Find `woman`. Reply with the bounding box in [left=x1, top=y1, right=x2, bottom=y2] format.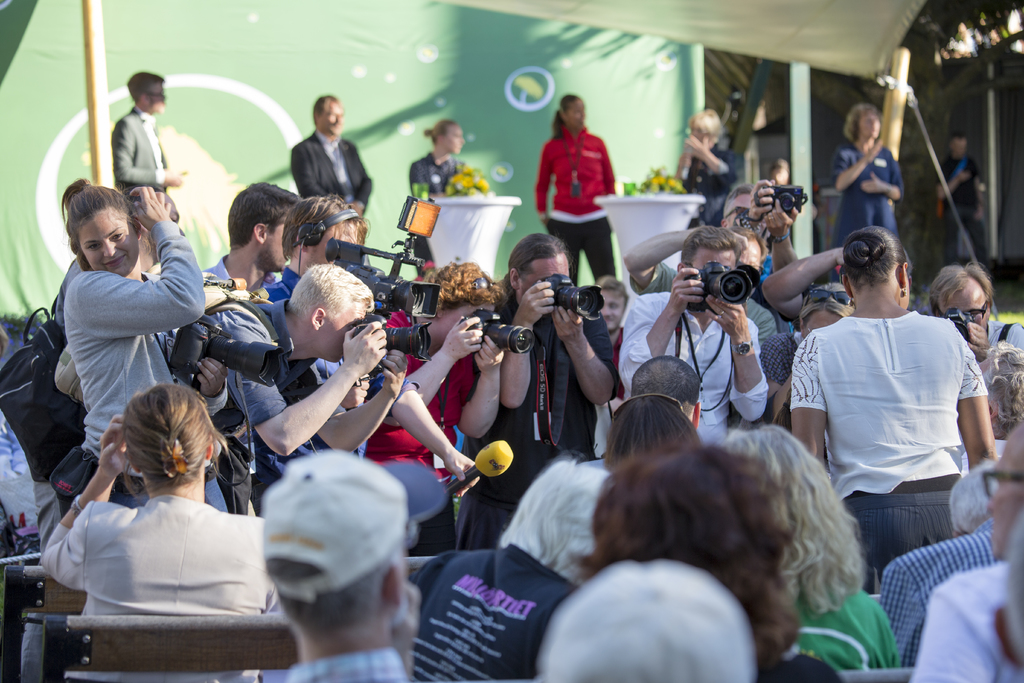
[left=42, top=375, right=280, bottom=651].
